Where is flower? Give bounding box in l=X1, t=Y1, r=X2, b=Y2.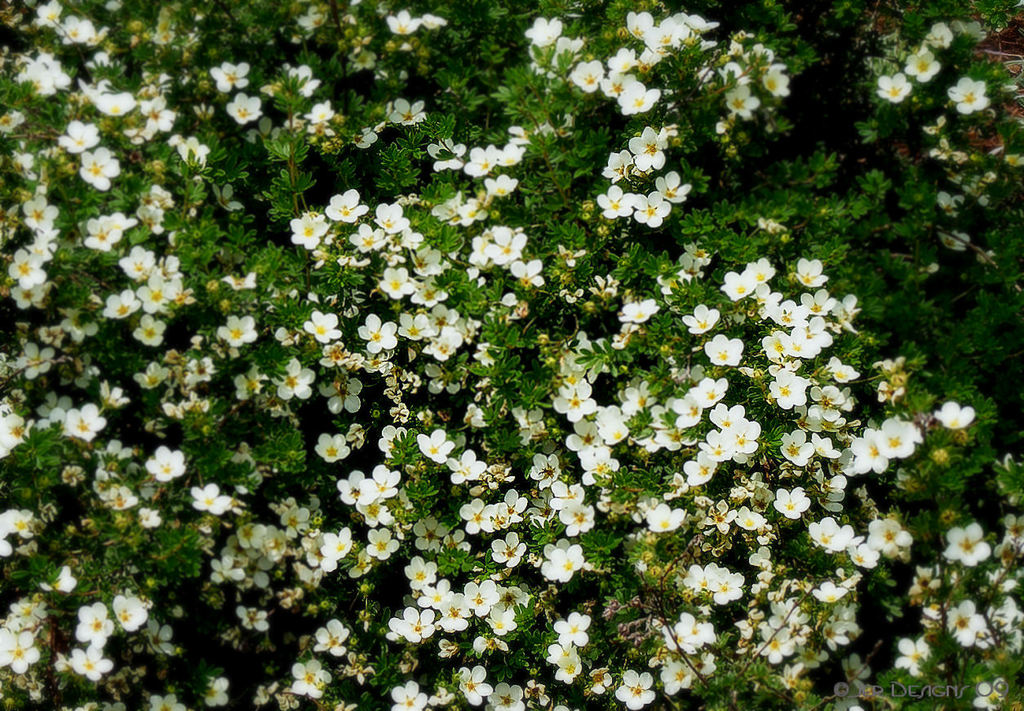
l=952, t=20, r=984, b=42.
